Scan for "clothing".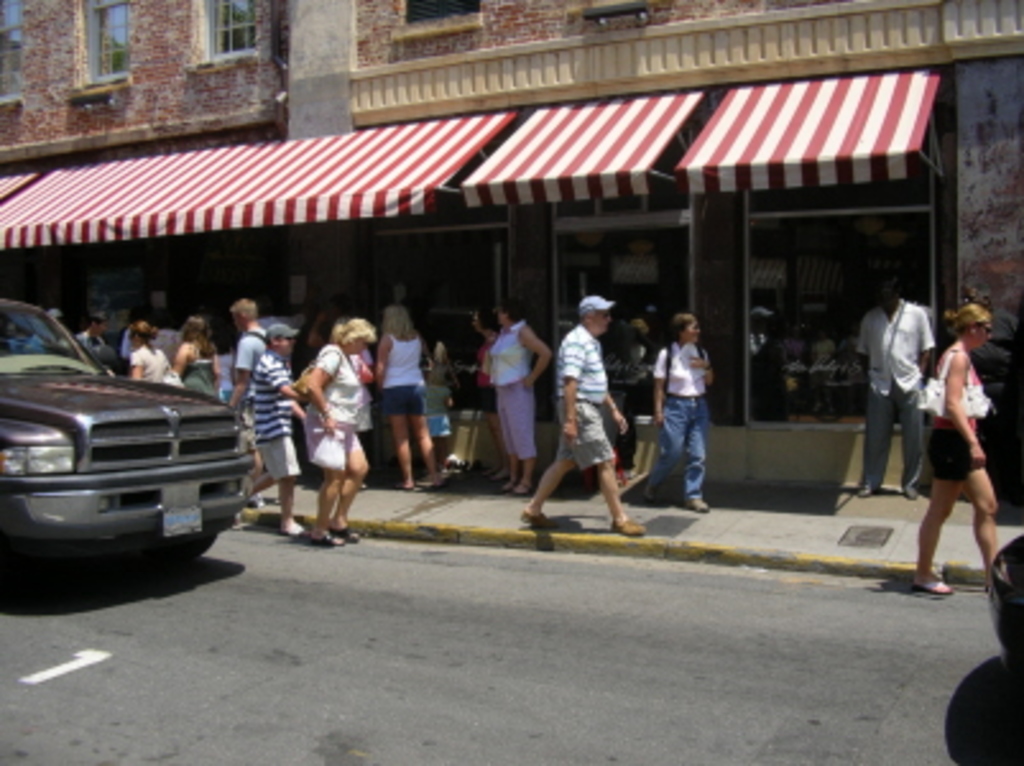
Scan result: box(651, 337, 710, 503).
